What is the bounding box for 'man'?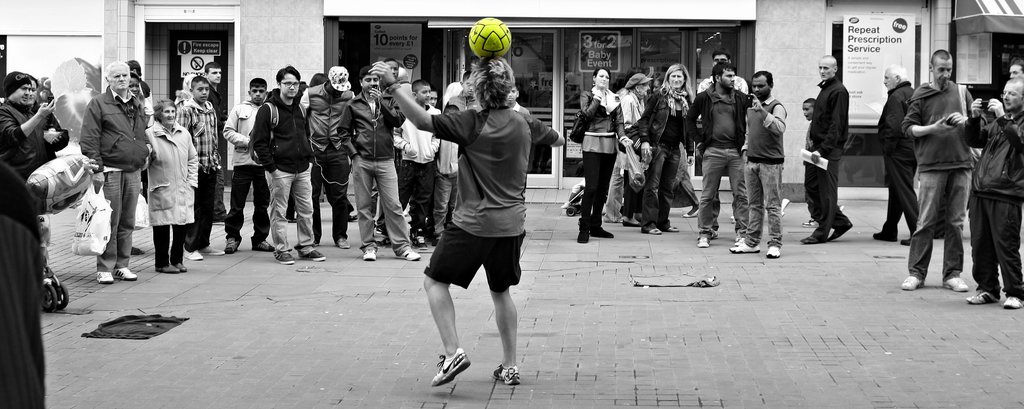
735,62,779,256.
